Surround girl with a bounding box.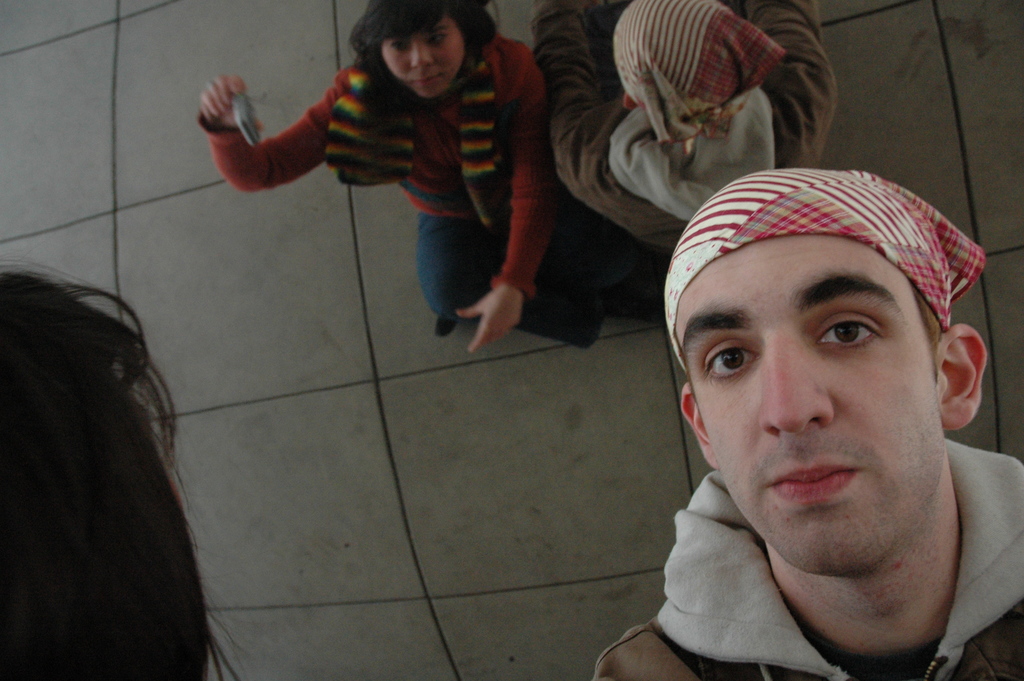
bbox(189, 0, 610, 350).
